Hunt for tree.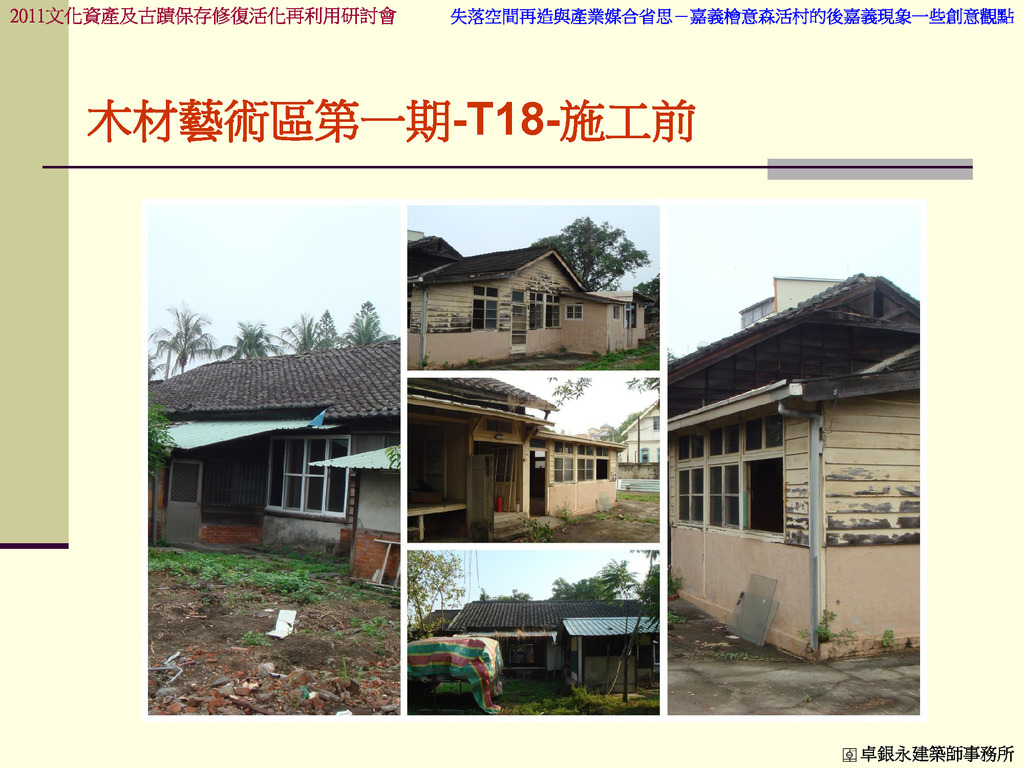
Hunted down at [479, 586, 535, 605].
